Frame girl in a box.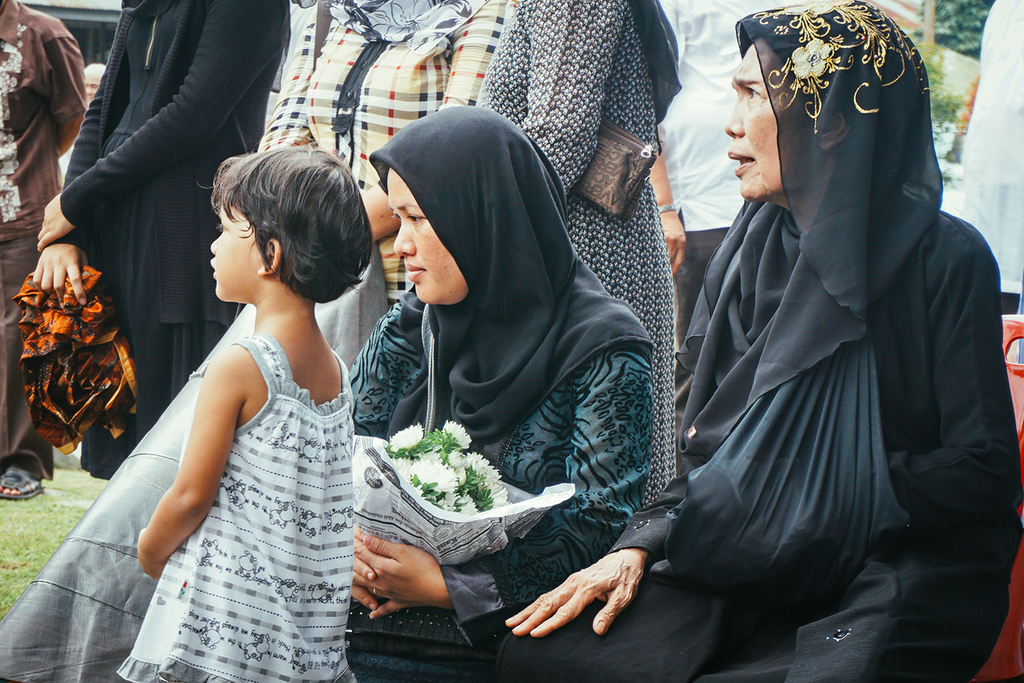
112 119 361 682.
